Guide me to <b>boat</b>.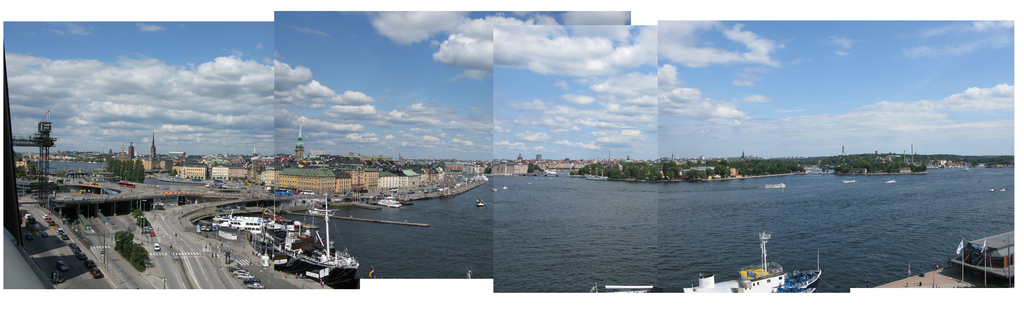
Guidance: 842 178 858 185.
